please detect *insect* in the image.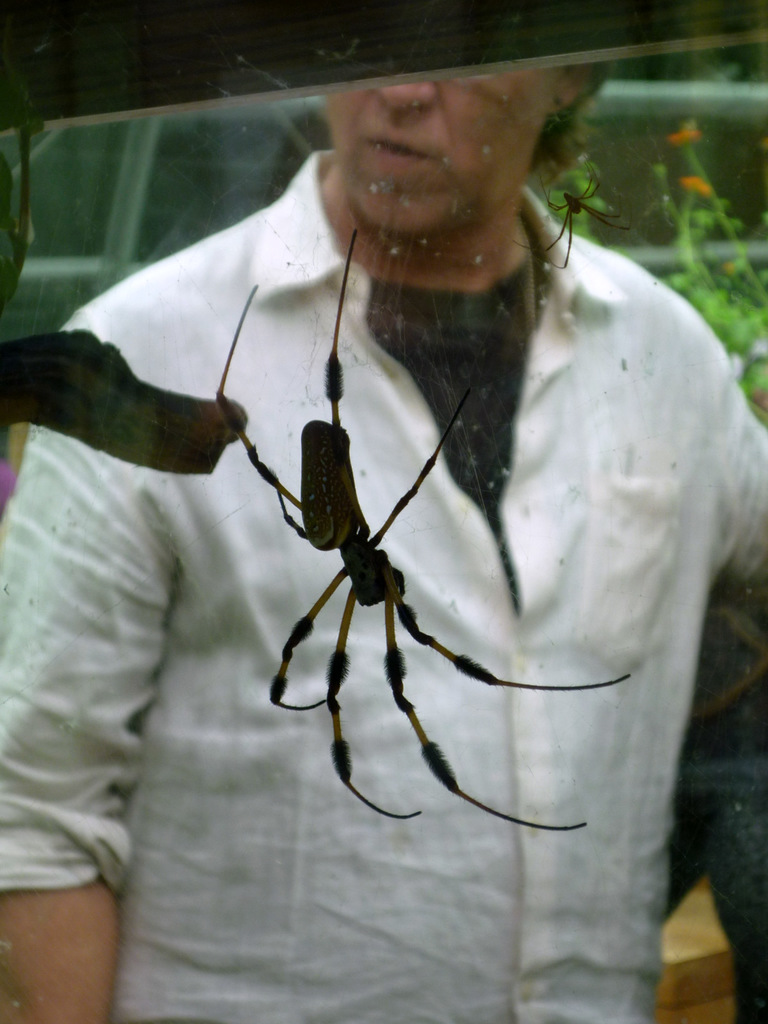
[211,230,634,828].
